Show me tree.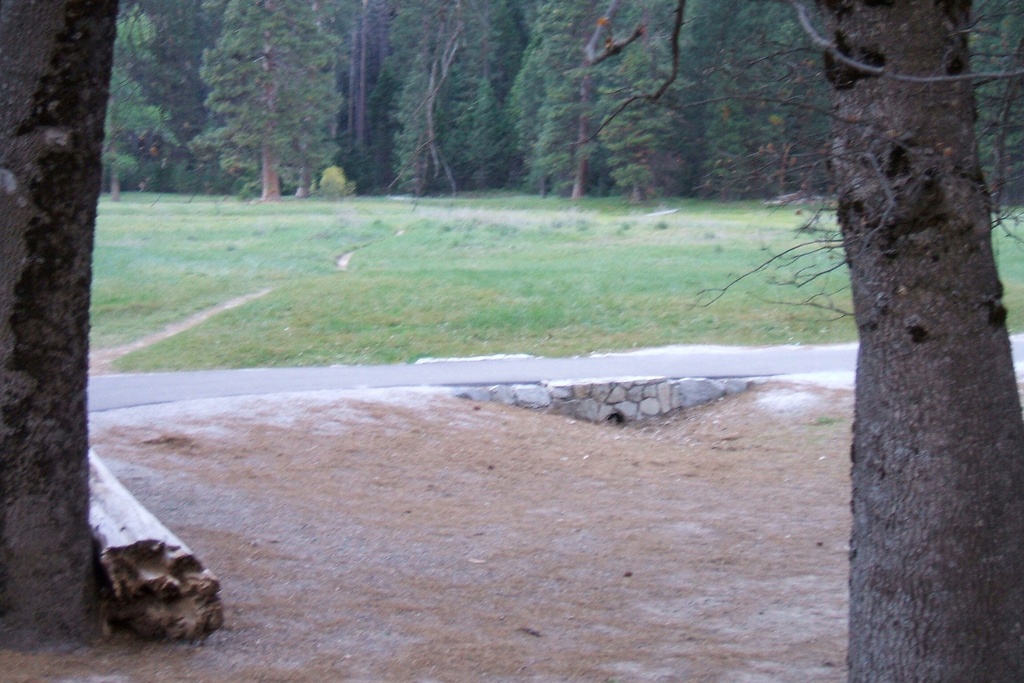
tree is here: x1=172, y1=21, x2=346, y2=178.
